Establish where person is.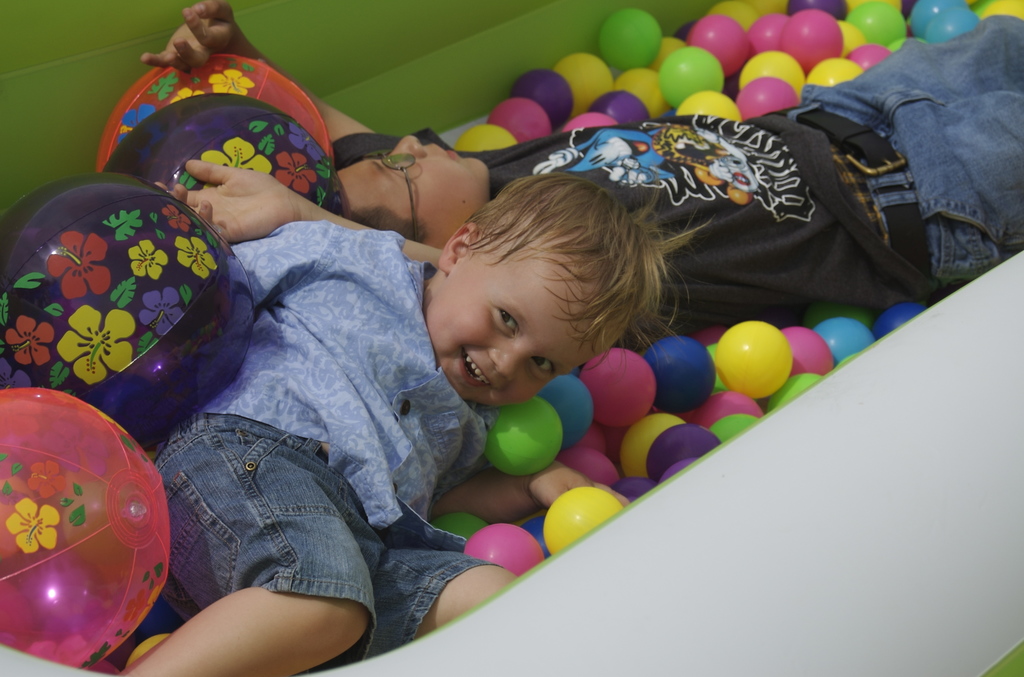
Established at left=125, top=164, right=710, bottom=676.
